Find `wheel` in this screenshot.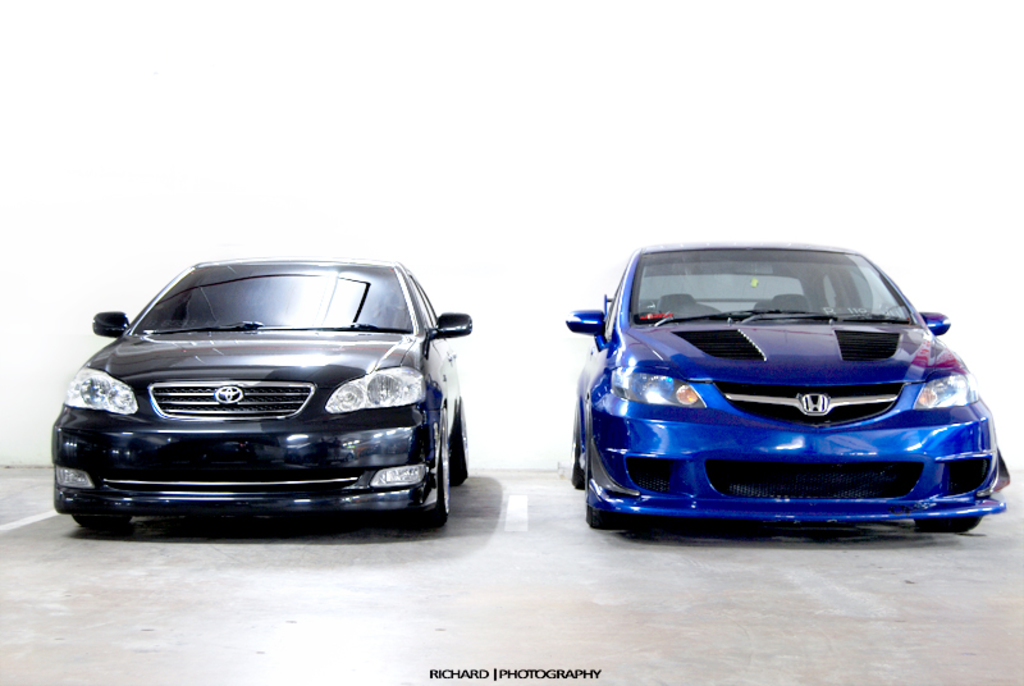
The bounding box for `wheel` is {"x1": 407, "y1": 406, "x2": 452, "y2": 523}.
